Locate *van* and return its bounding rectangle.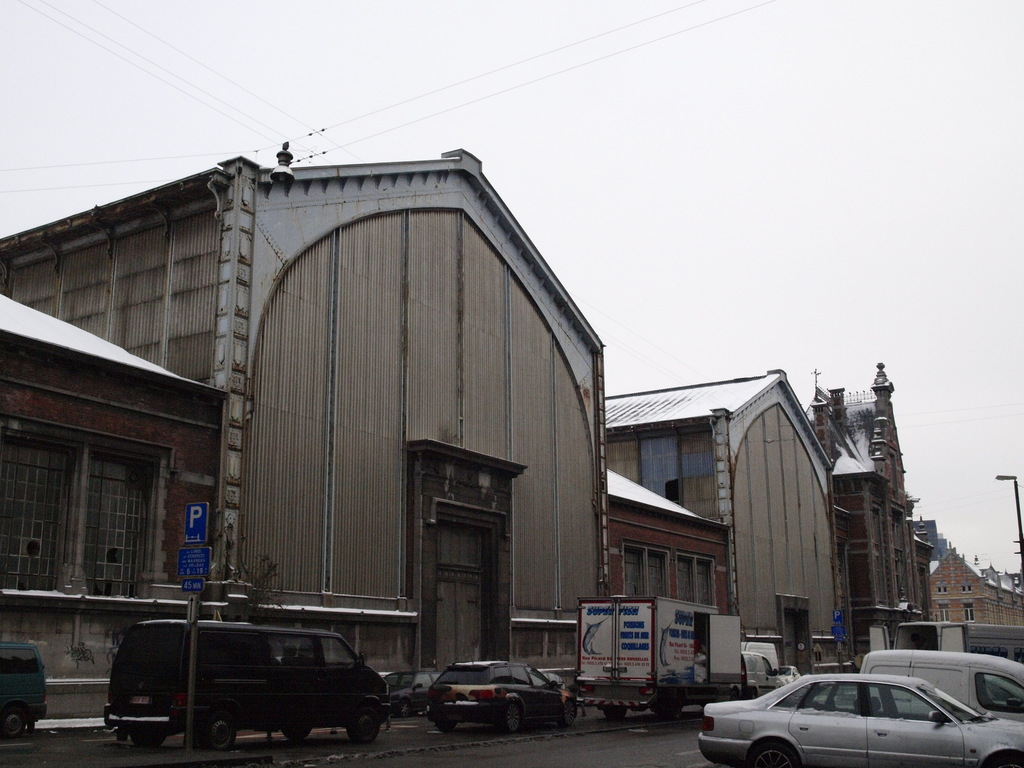
{"x1": 740, "y1": 650, "x2": 787, "y2": 695}.
